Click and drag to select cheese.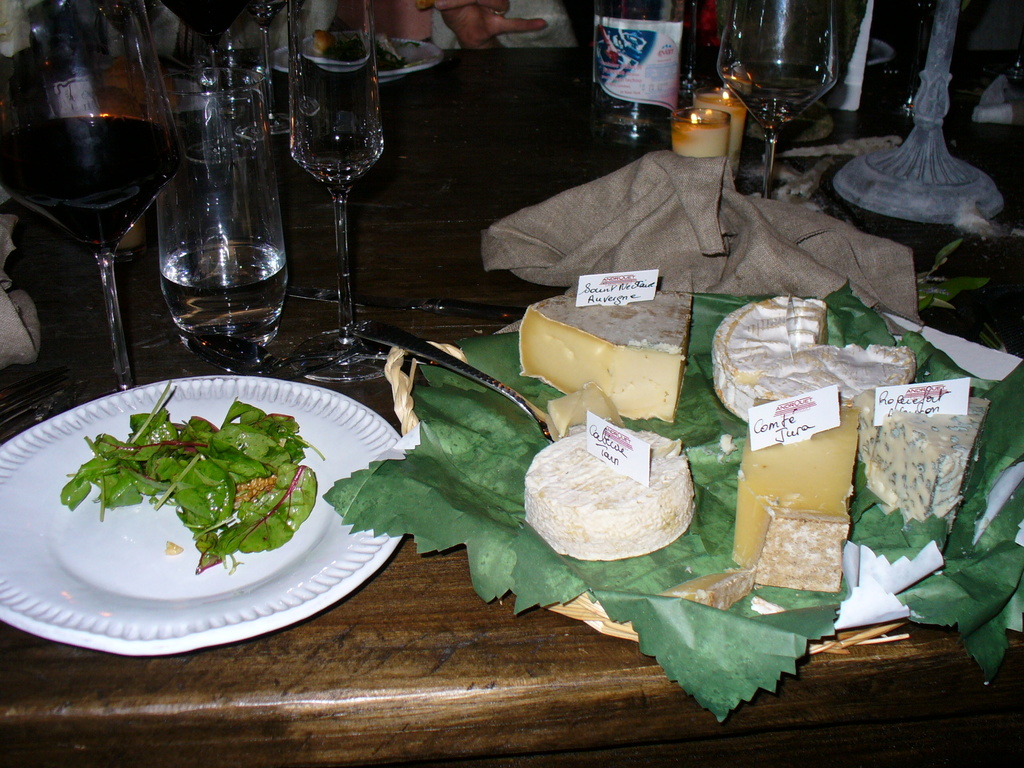
Selection: 524 427 698 560.
